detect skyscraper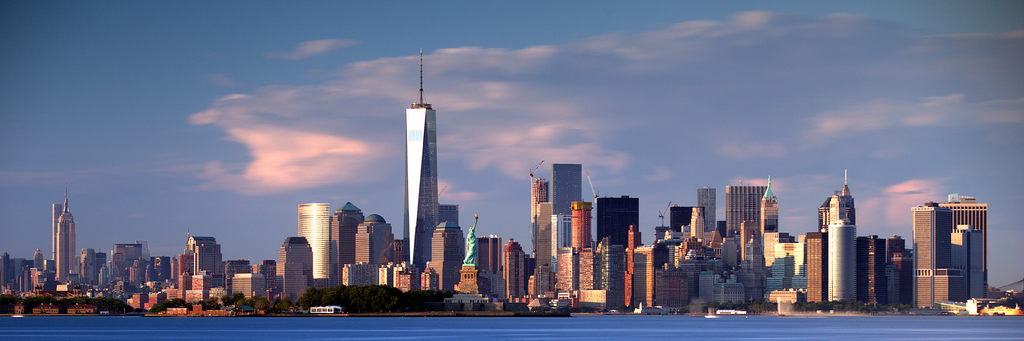
595,194,640,248
